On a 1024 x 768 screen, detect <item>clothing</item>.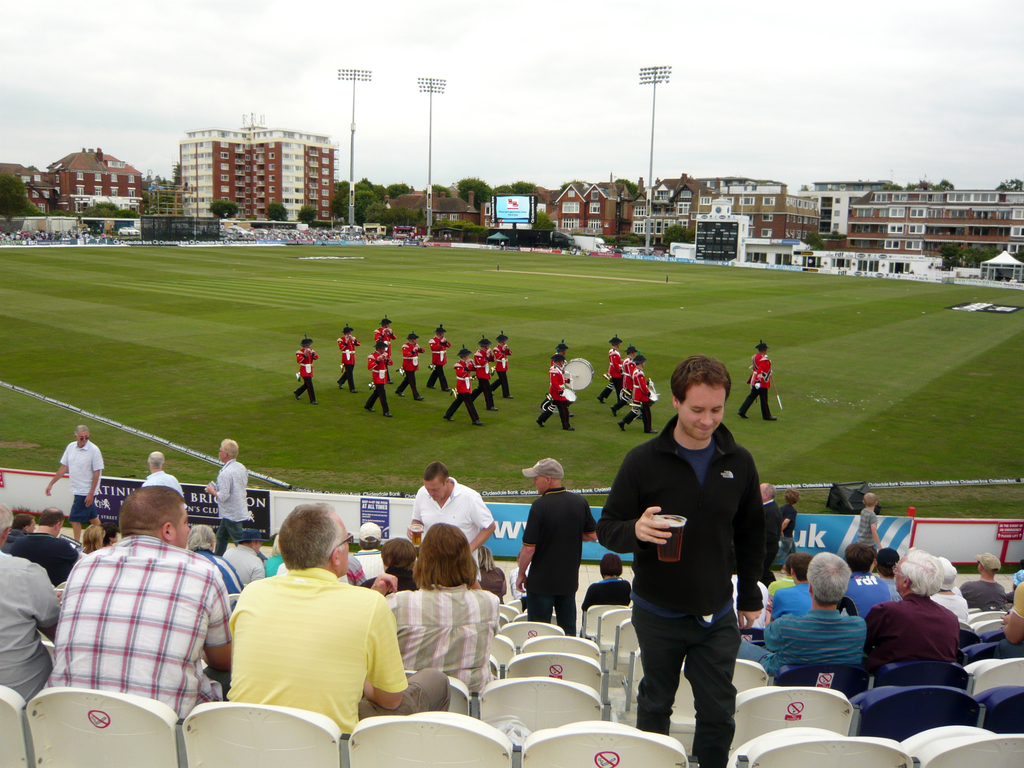
box(602, 415, 766, 767).
